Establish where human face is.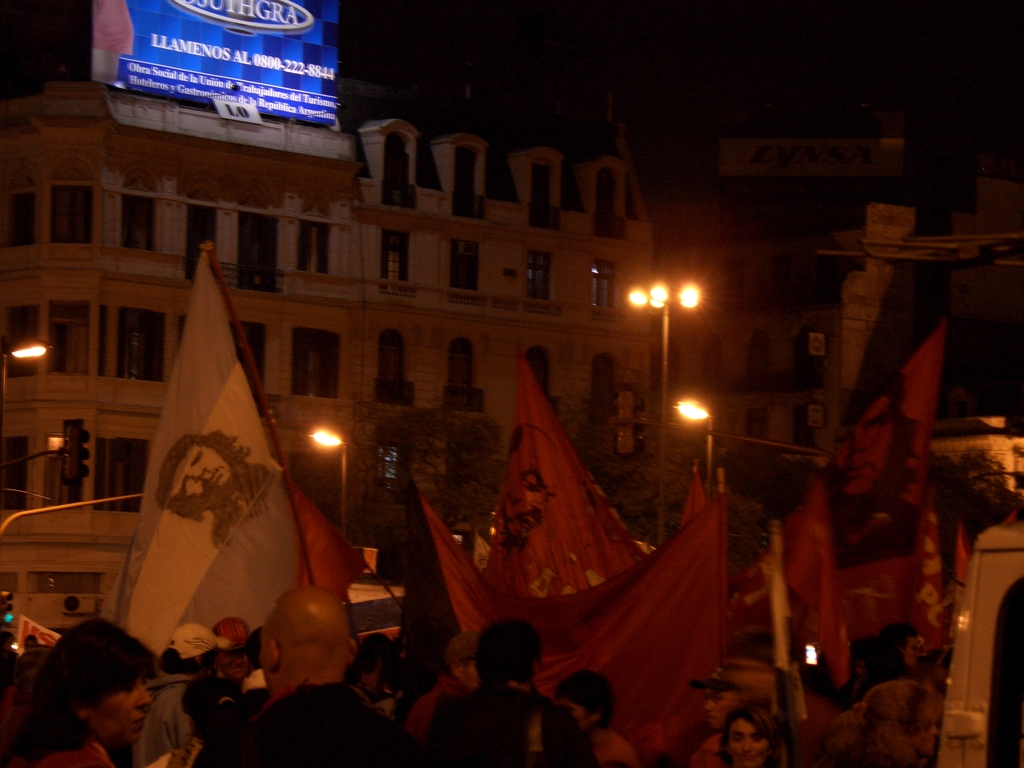
Established at <box>574,703,588,728</box>.
